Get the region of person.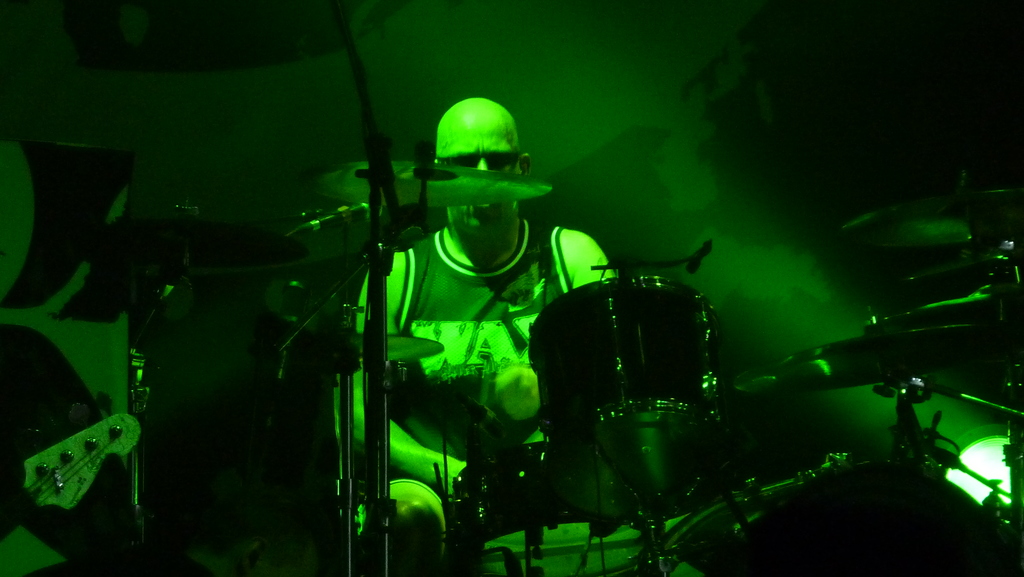
(372, 69, 574, 537).
